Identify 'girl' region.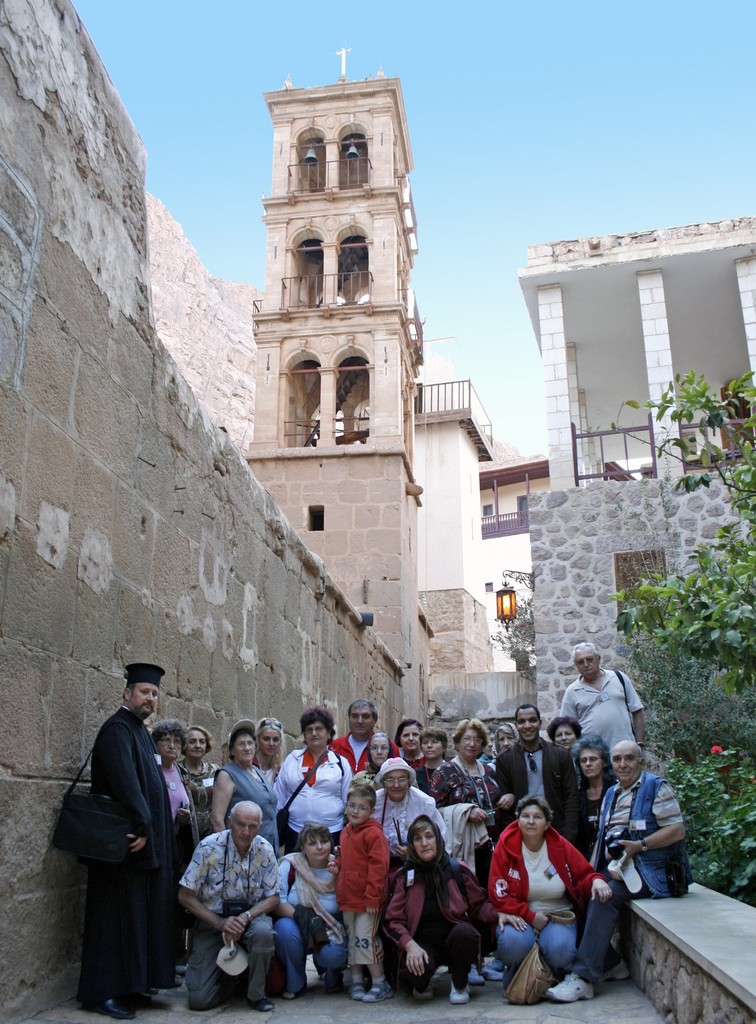
Region: [left=243, top=716, right=286, bottom=790].
